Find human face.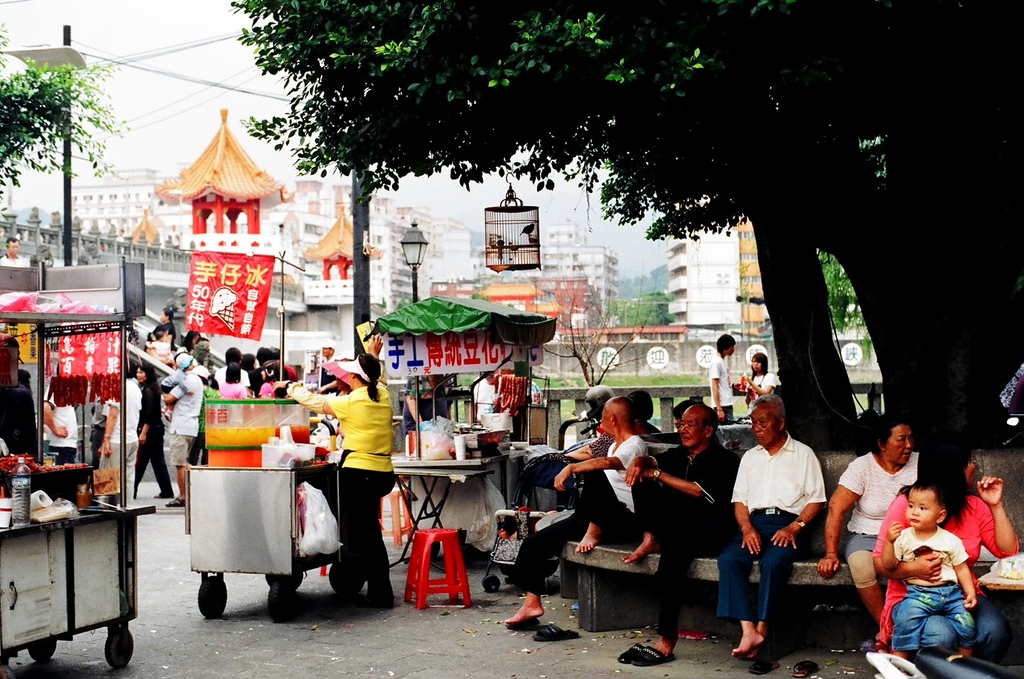
l=681, t=407, r=706, b=450.
